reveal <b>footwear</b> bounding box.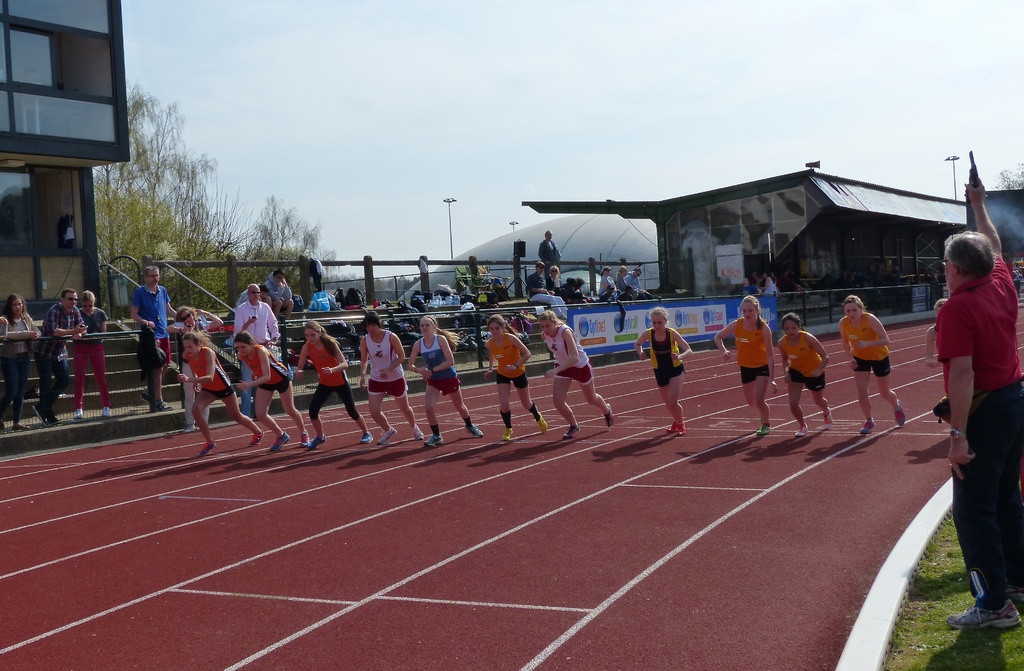
Revealed: 156/400/176/410.
